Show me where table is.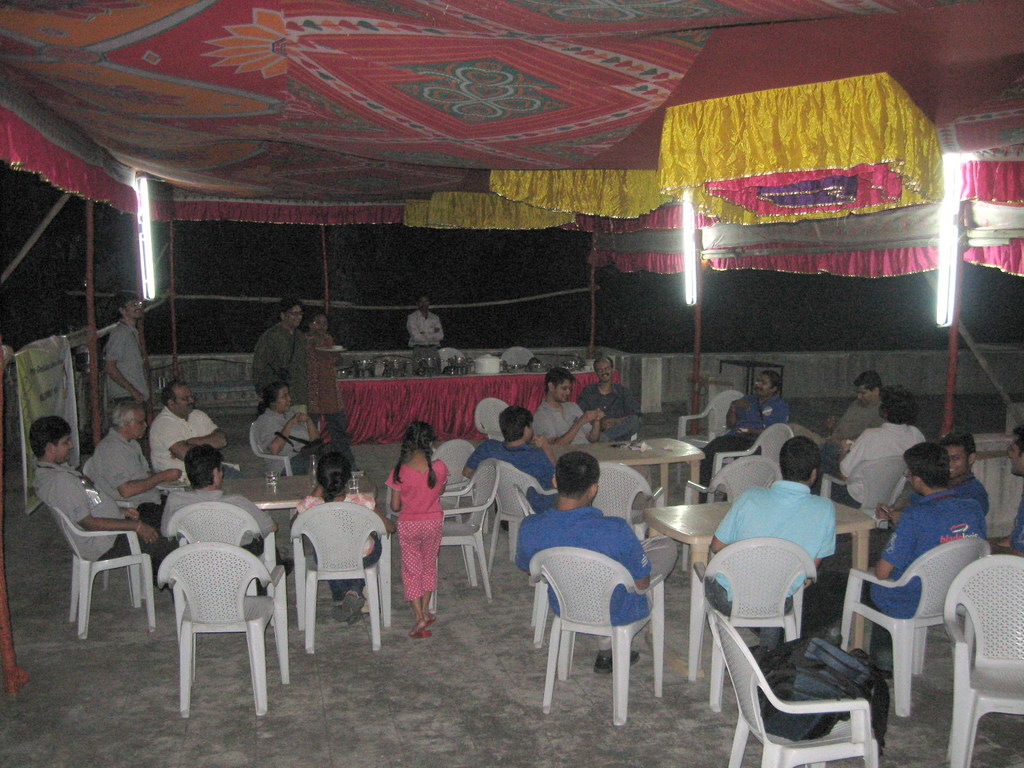
table is at [left=175, top=452, right=332, bottom=594].
